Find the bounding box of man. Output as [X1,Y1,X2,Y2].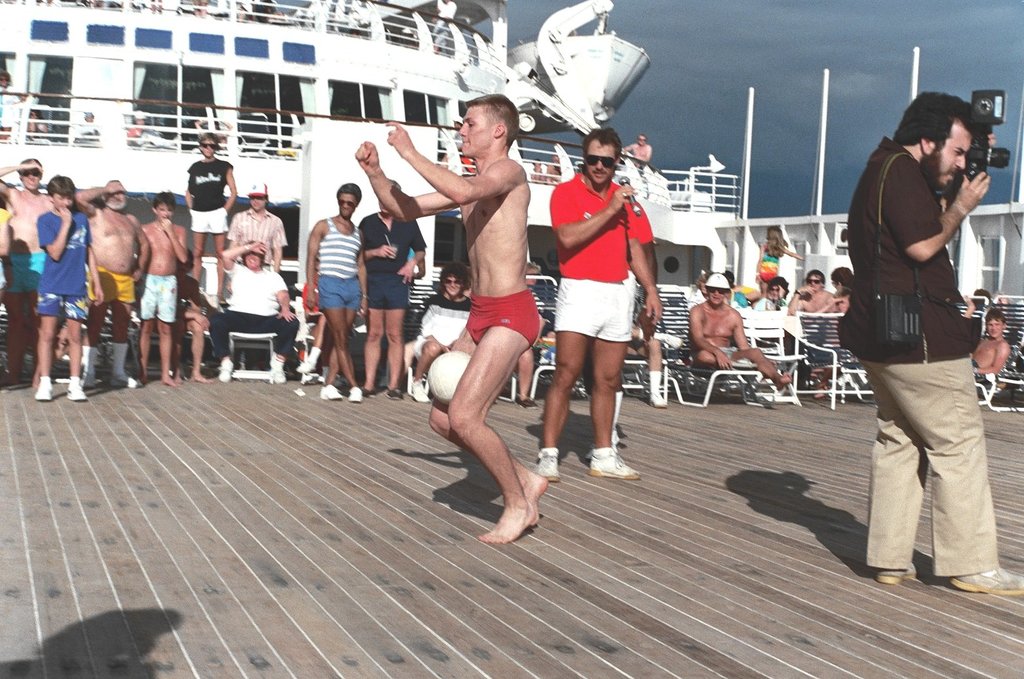
[73,175,148,392].
